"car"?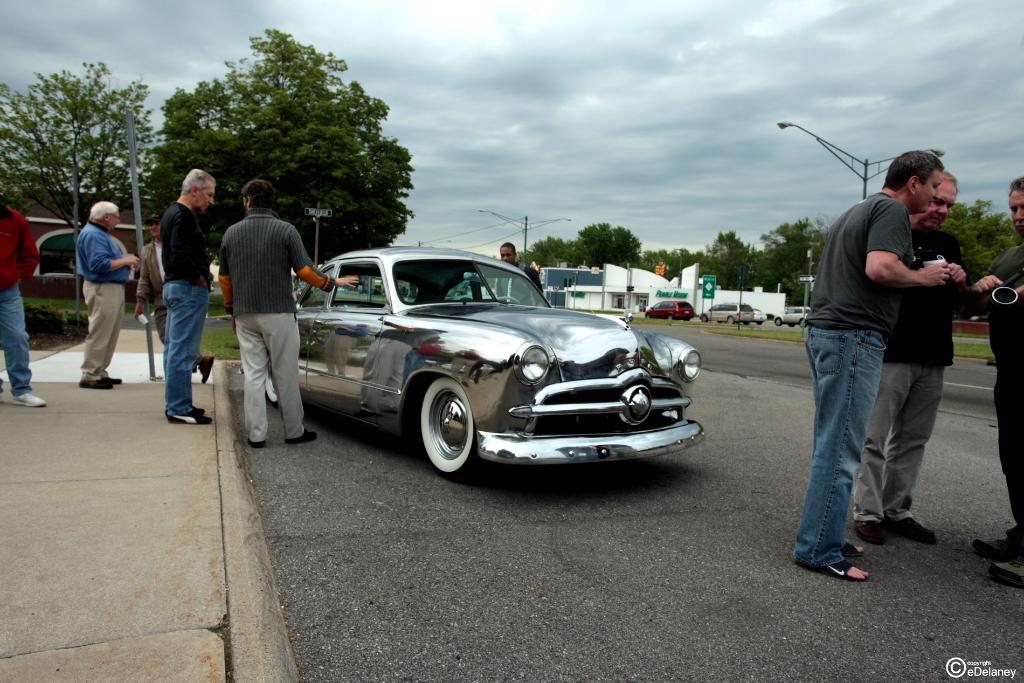
646,299,695,322
